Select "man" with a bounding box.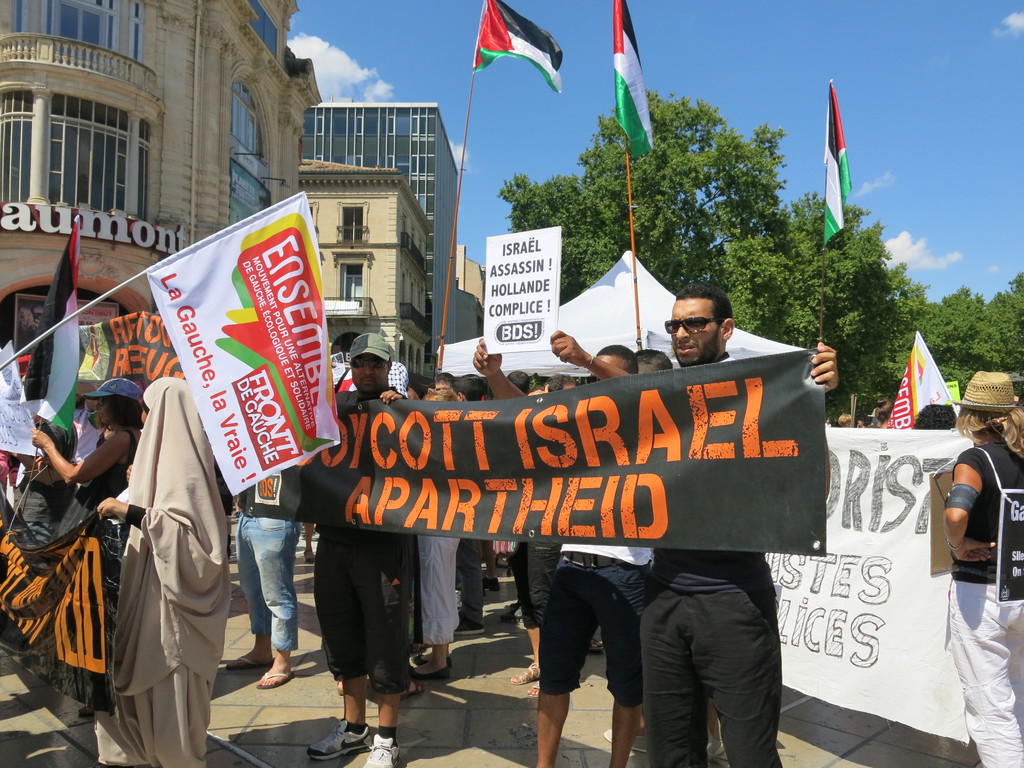
(left=637, top=283, right=838, bottom=767).
